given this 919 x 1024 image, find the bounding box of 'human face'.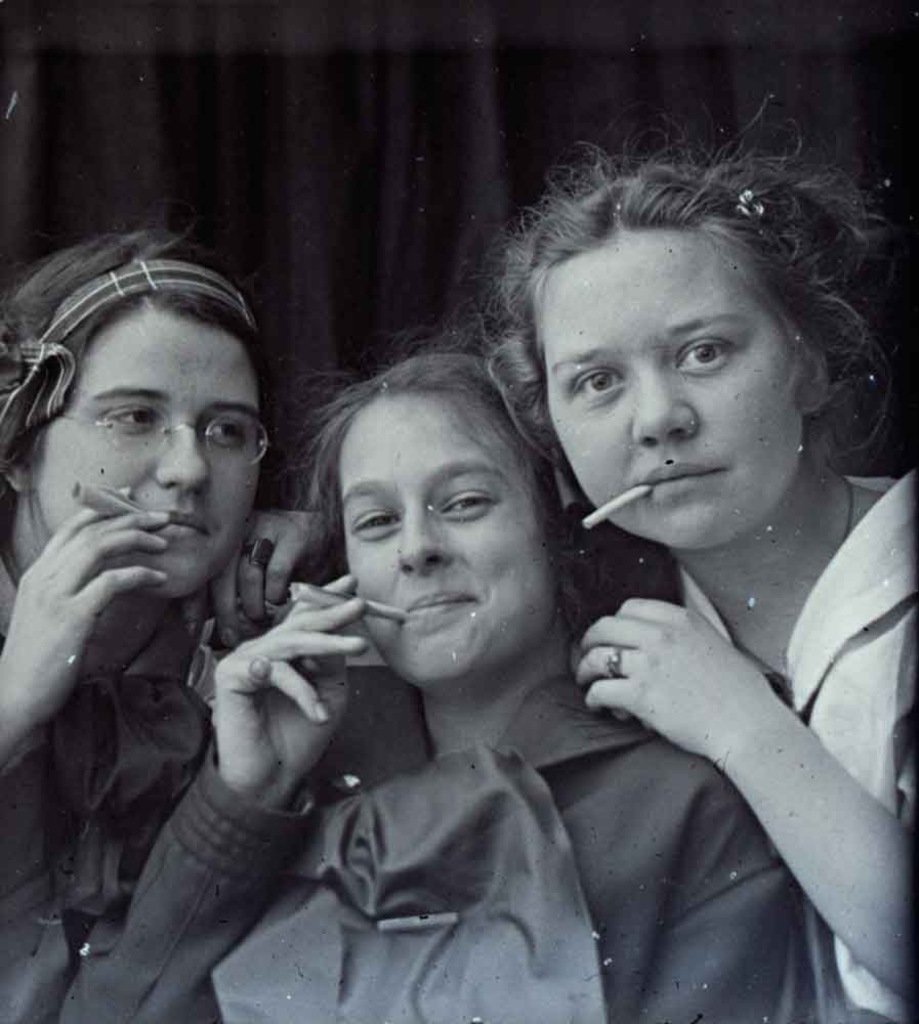
box=[547, 262, 805, 544].
